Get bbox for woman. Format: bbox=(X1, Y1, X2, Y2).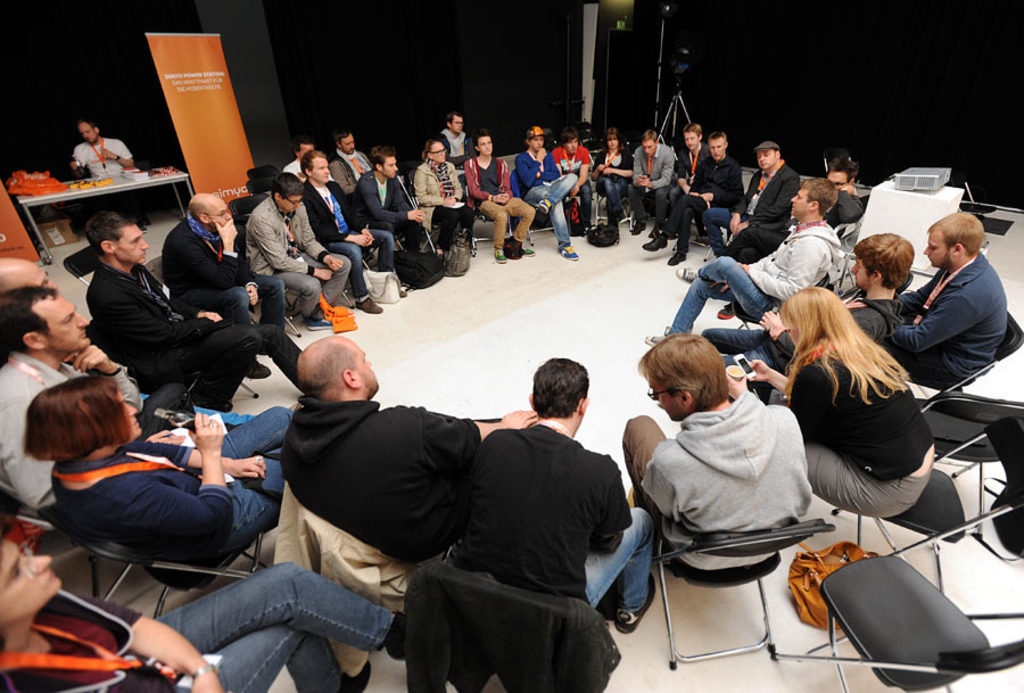
bbox=(594, 126, 637, 238).
